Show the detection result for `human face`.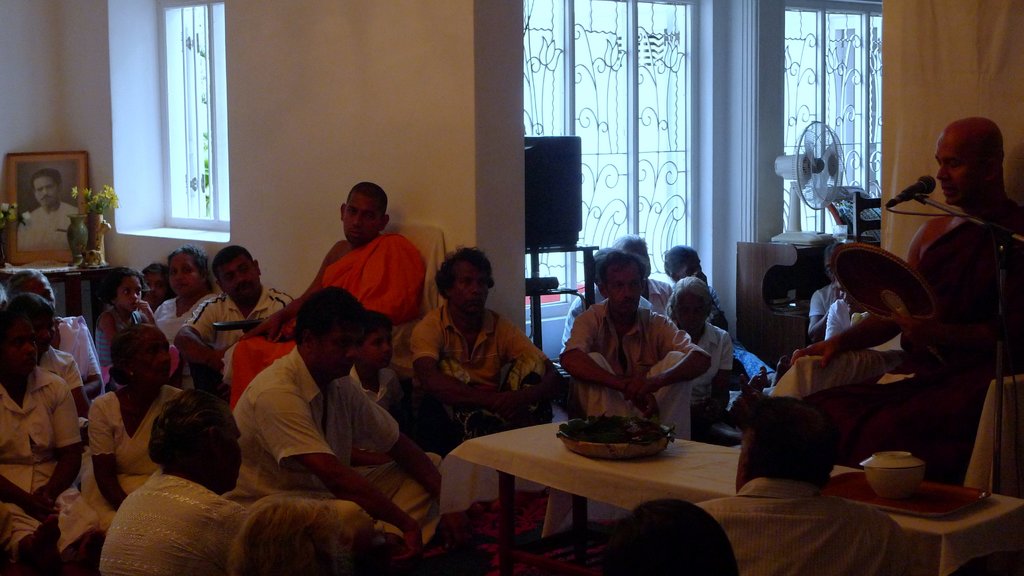
detection(34, 172, 61, 209).
